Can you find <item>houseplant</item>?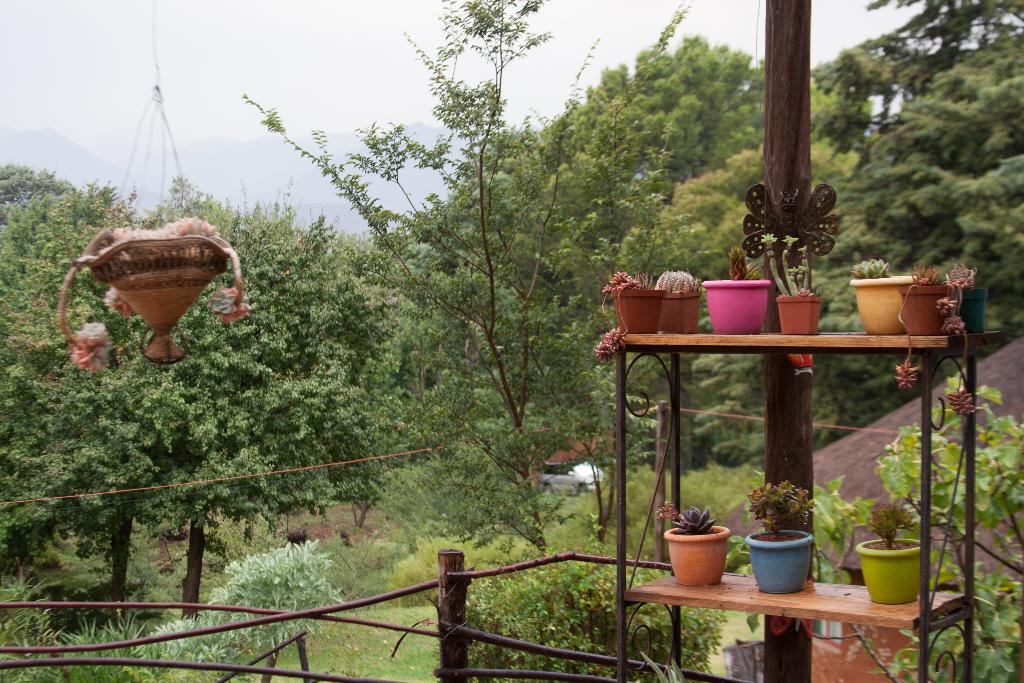
Yes, bounding box: select_region(746, 477, 817, 591).
